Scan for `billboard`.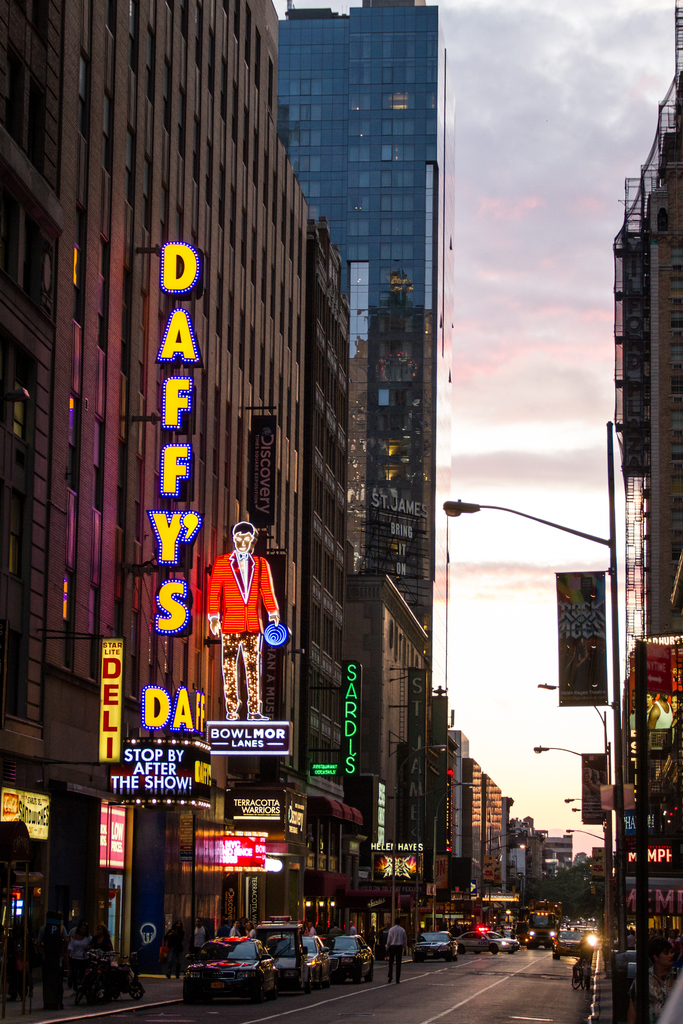
Scan result: pyautogui.locateOnScreen(328, 661, 358, 773).
